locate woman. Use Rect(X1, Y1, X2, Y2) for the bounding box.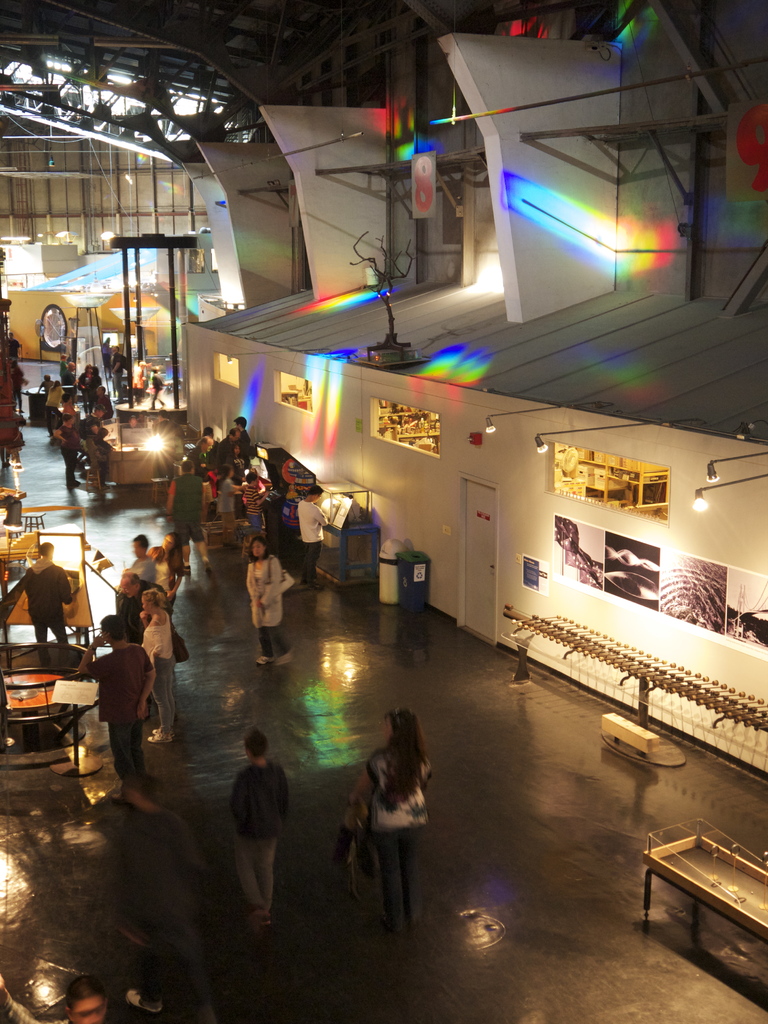
Rect(47, 380, 67, 436).
